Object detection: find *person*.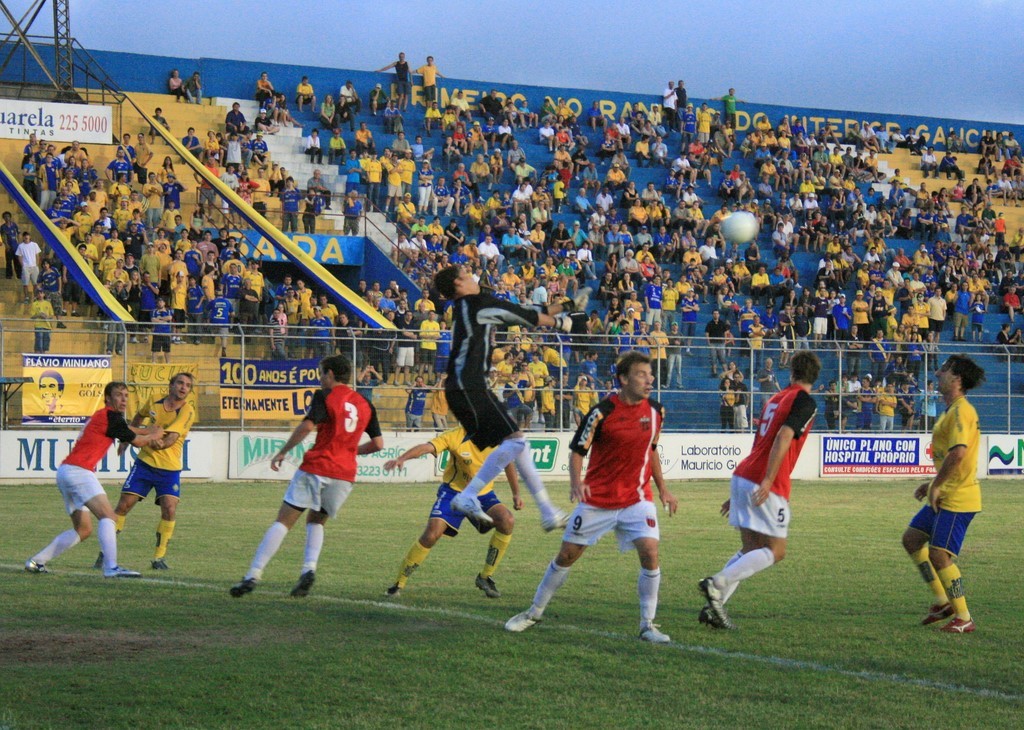
[227, 356, 385, 592].
